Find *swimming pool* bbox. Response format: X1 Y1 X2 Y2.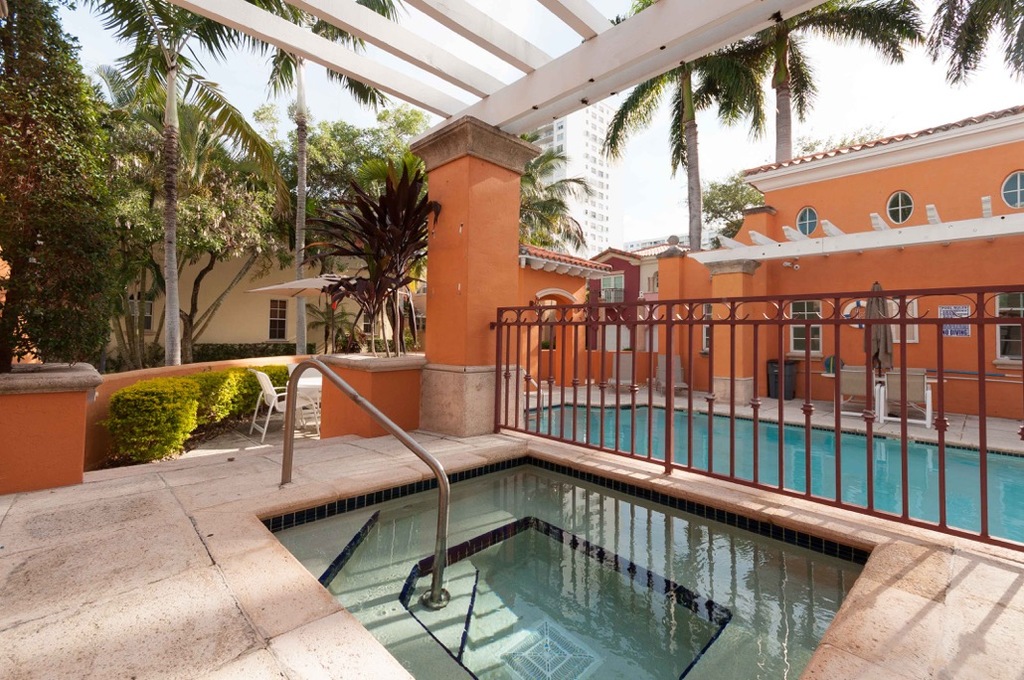
529 404 1023 553.
